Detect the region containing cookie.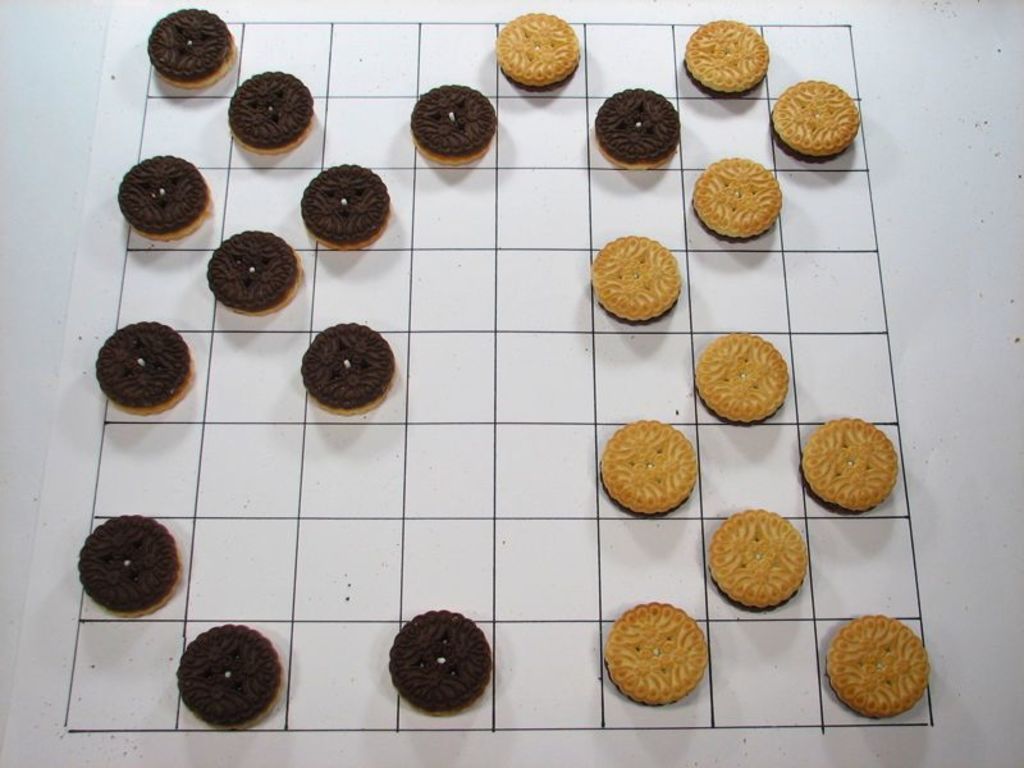
left=70, top=511, right=182, bottom=620.
